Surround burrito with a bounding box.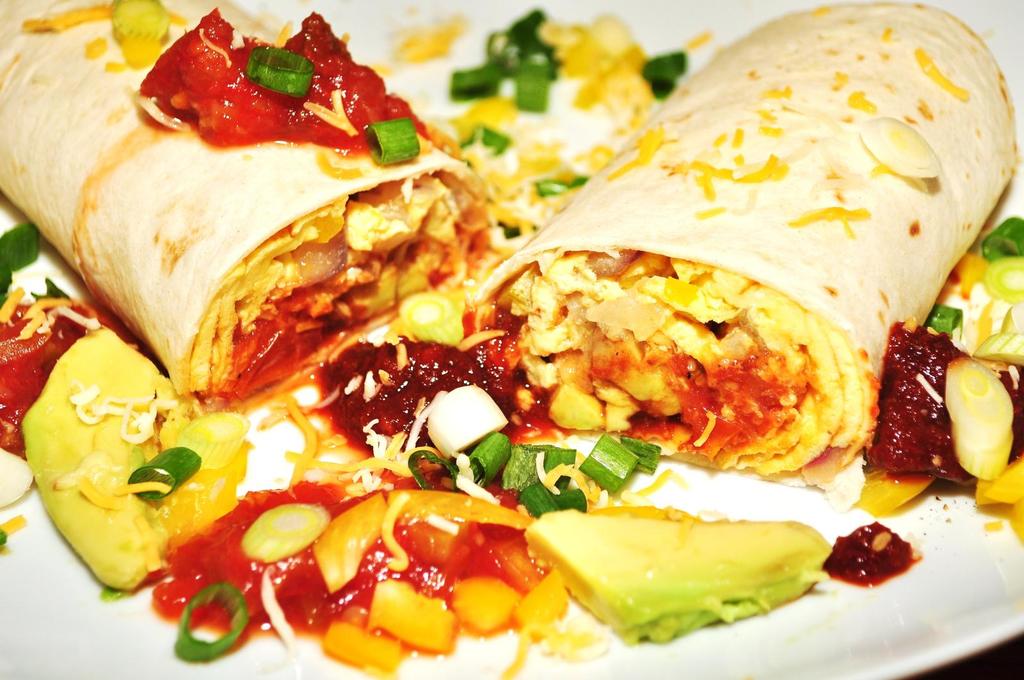
bbox=[451, 0, 1020, 487].
